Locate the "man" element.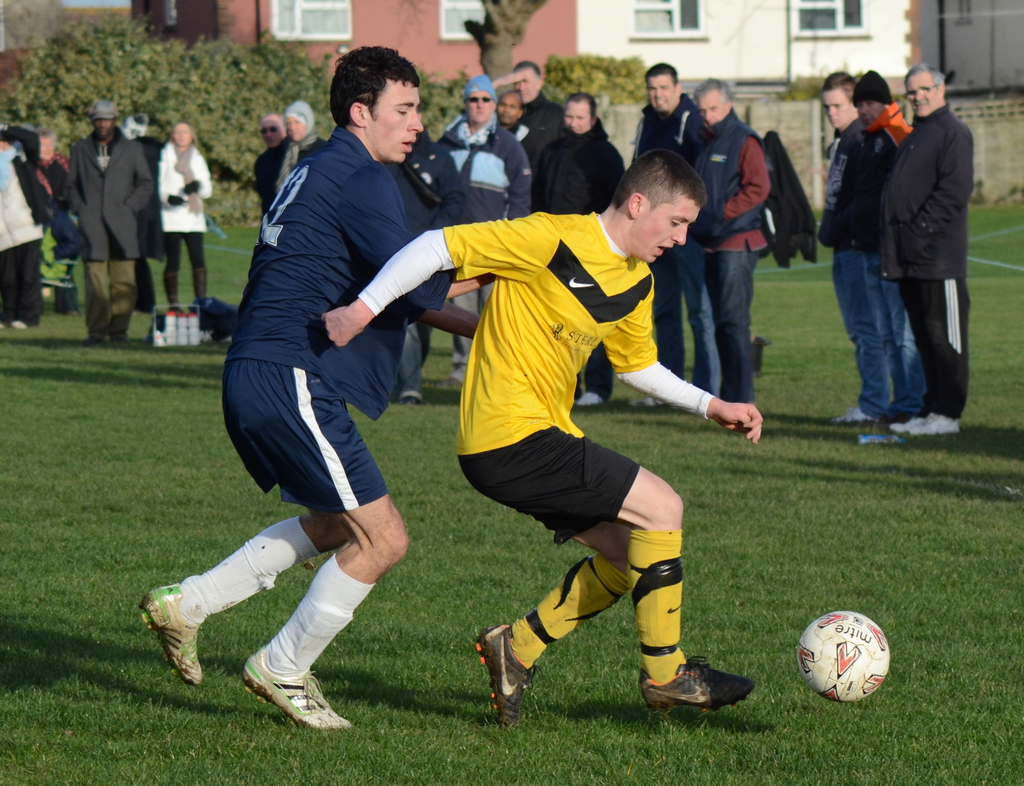
Element bbox: crop(694, 76, 774, 405).
